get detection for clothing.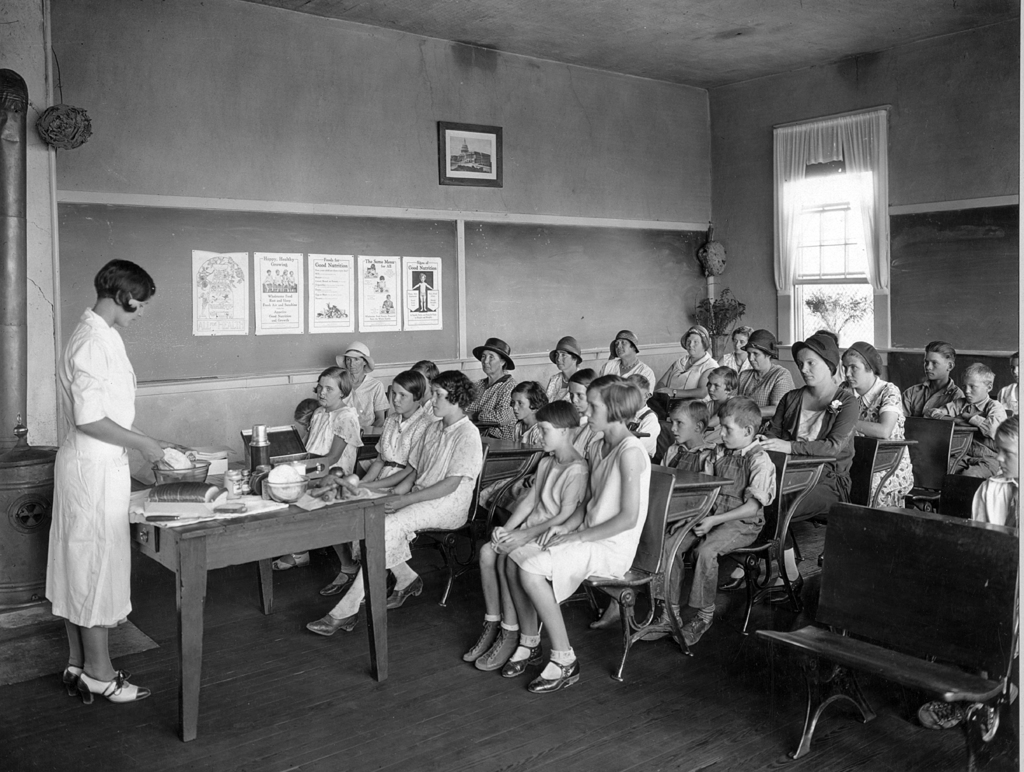
Detection: 472:381:512:463.
